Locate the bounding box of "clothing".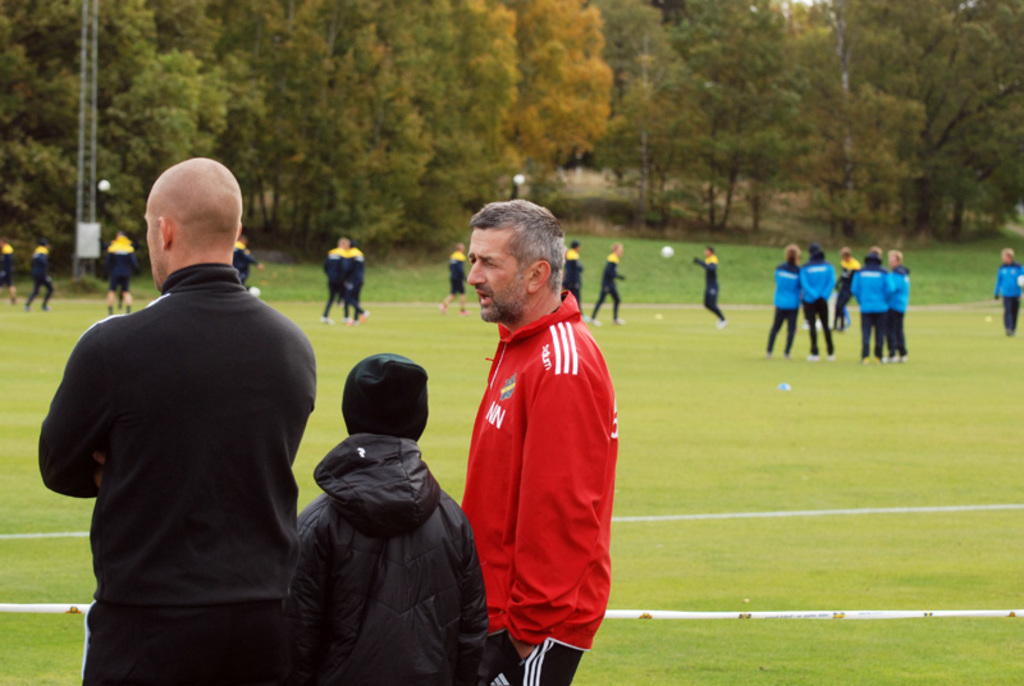
Bounding box: {"left": 589, "top": 255, "right": 623, "bottom": 314}.
